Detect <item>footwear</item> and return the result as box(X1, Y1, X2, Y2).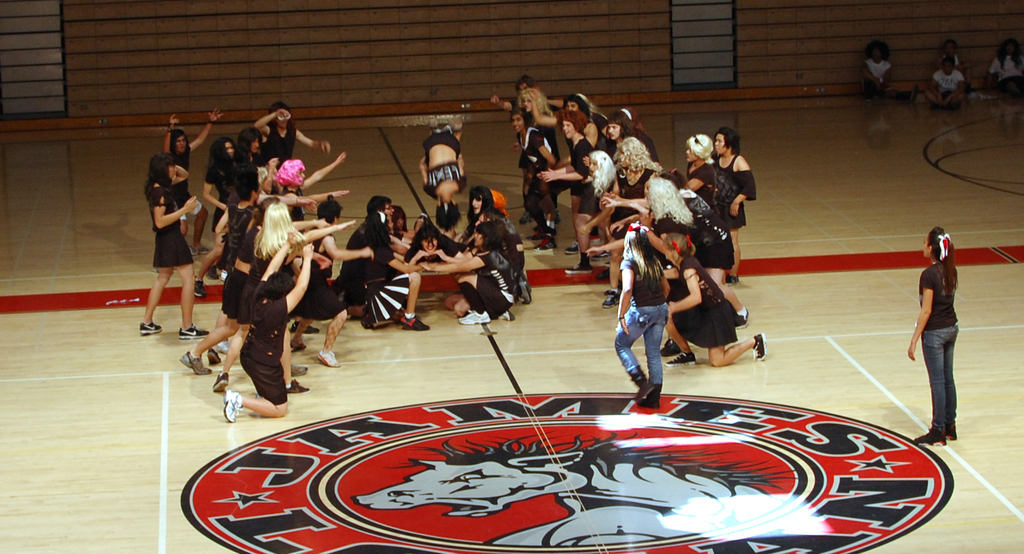
box(289, 344, 307, 359).
